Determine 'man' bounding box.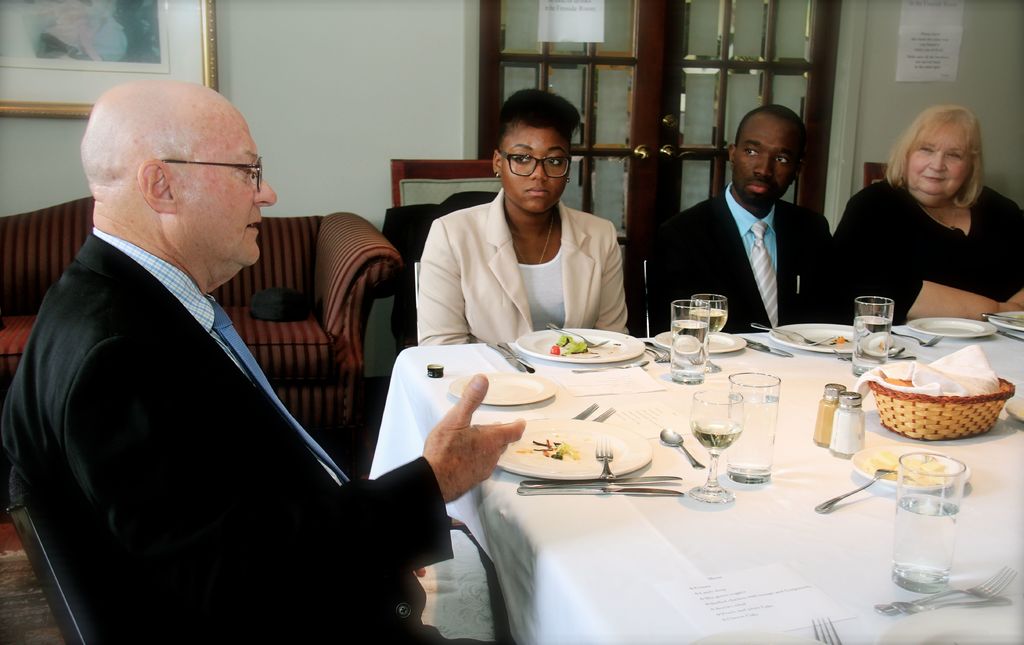
Determined: <region>17, 75, 401, 623</region>.
